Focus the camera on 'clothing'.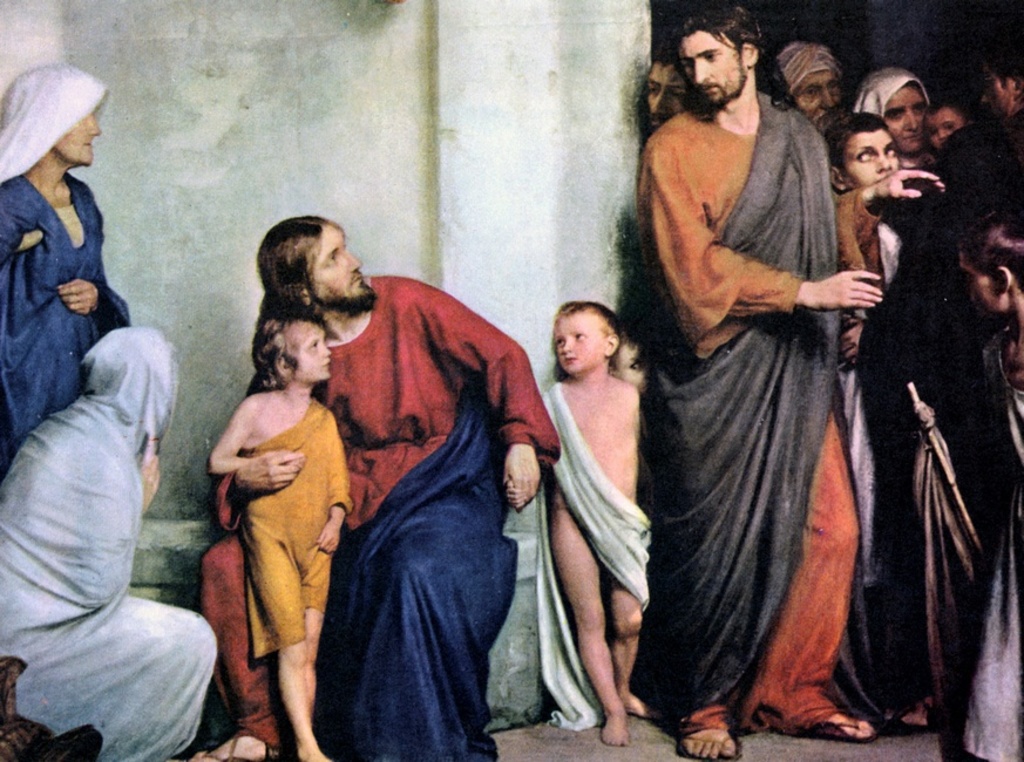
Focus region: bbox(540, 376, 662, 723).
